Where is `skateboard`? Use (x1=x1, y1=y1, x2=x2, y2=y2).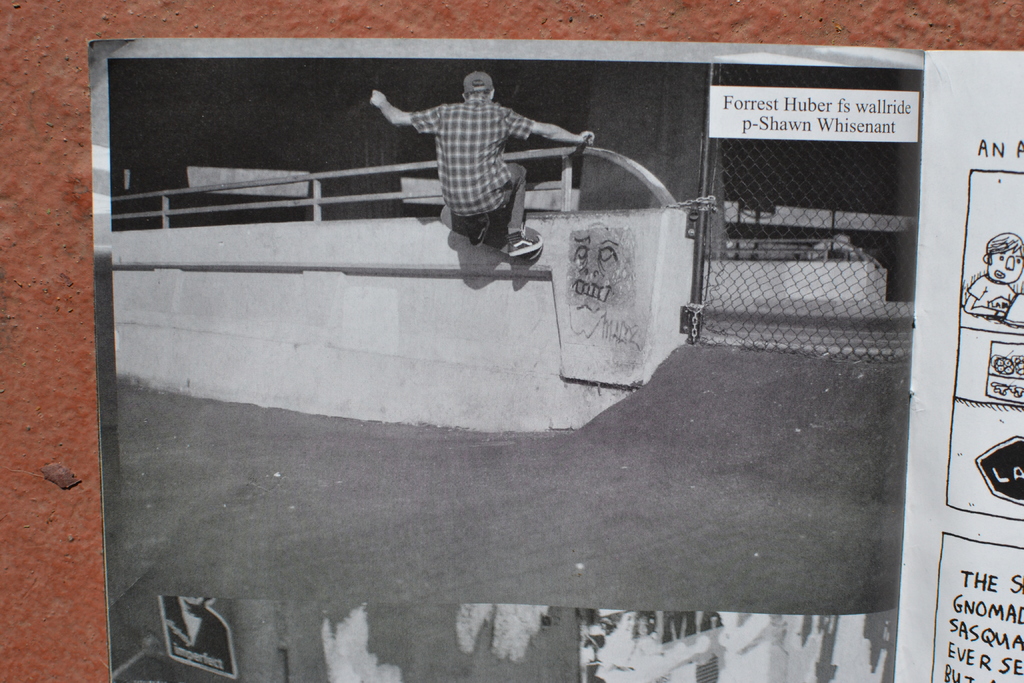
(x1=439, y1=199, x2=552, y2=261).
